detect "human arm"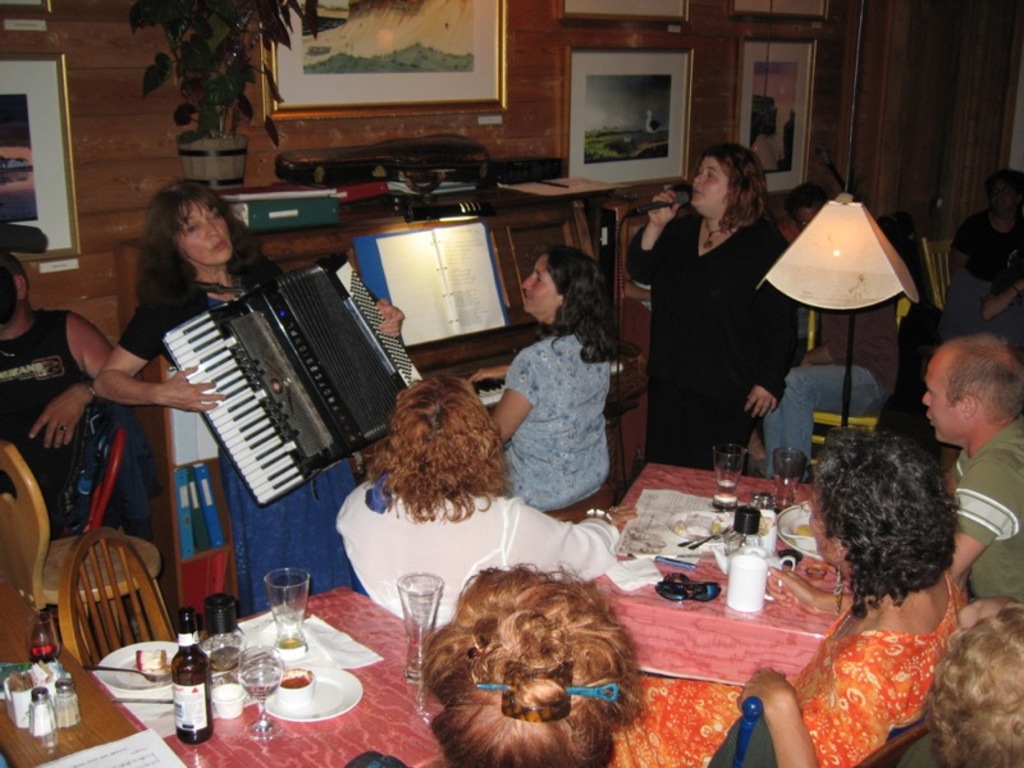
{"left": 88, "top": 297, "right": 224, "bottom": 411}
